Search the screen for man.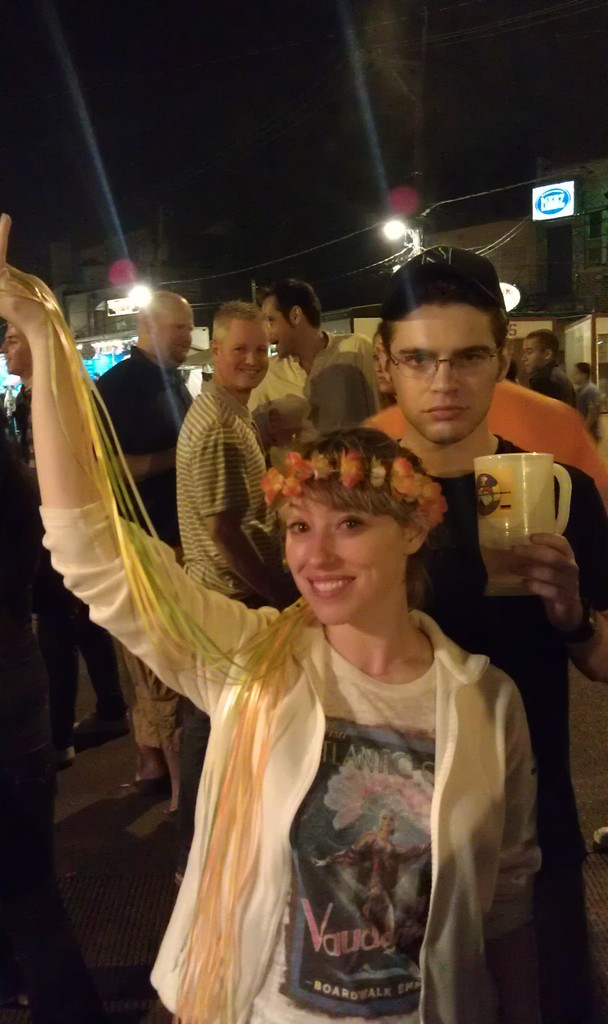
Found at x1=174 y1=299 x2=302 y2=615.
